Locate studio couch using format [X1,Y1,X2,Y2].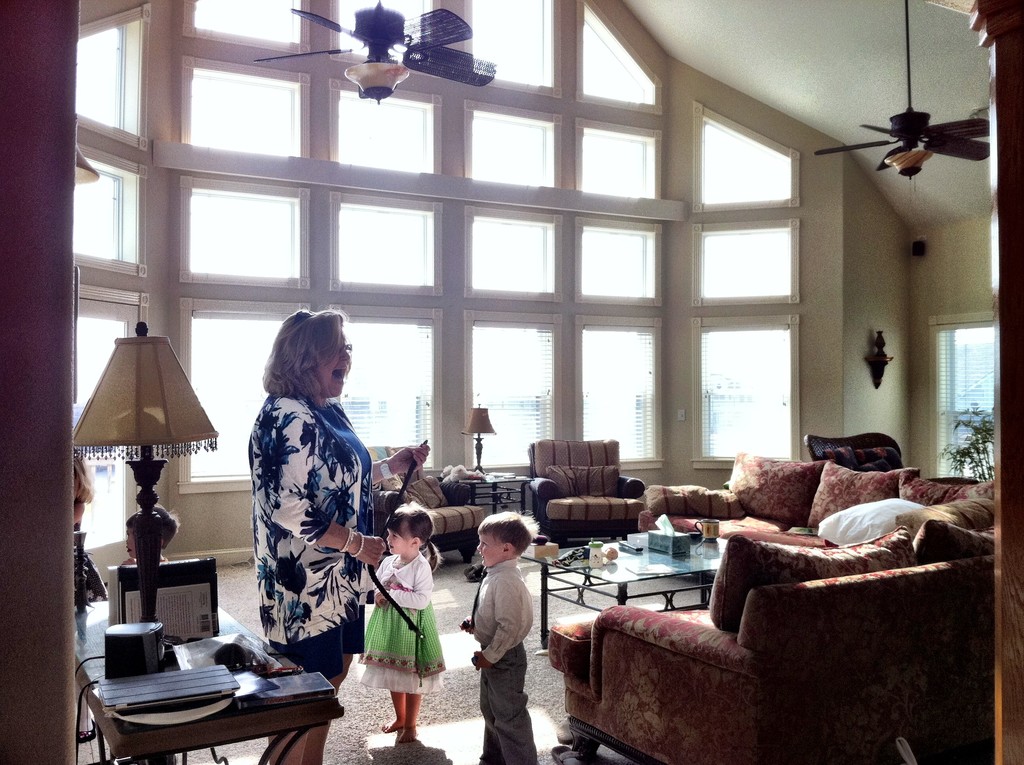
[543,496,1004,762].
